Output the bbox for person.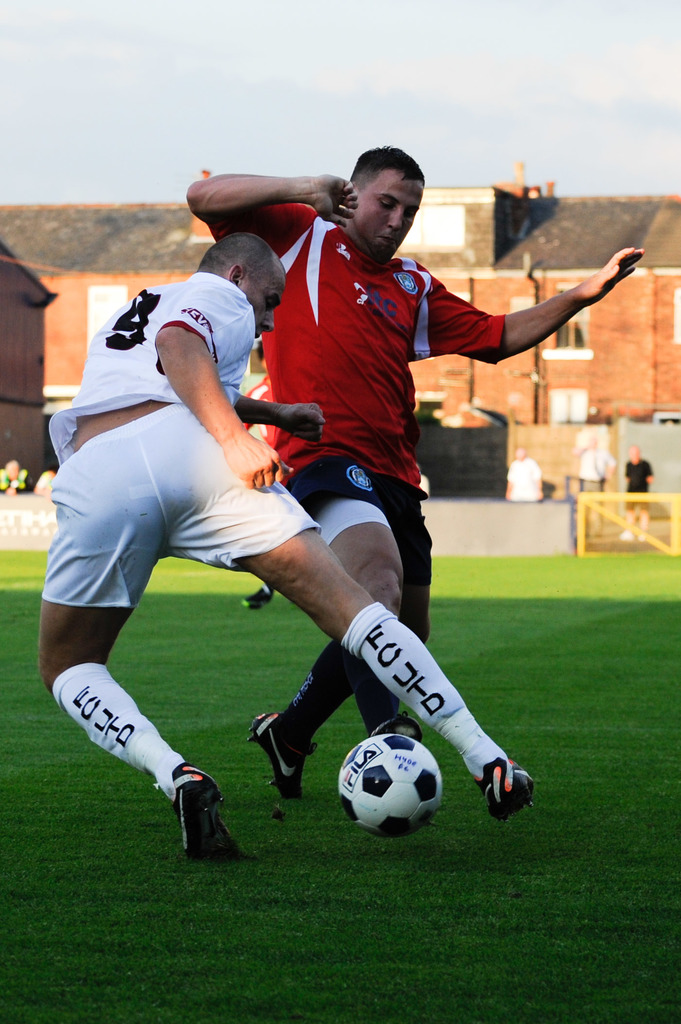
BBox(187, 145, 646, 804).
